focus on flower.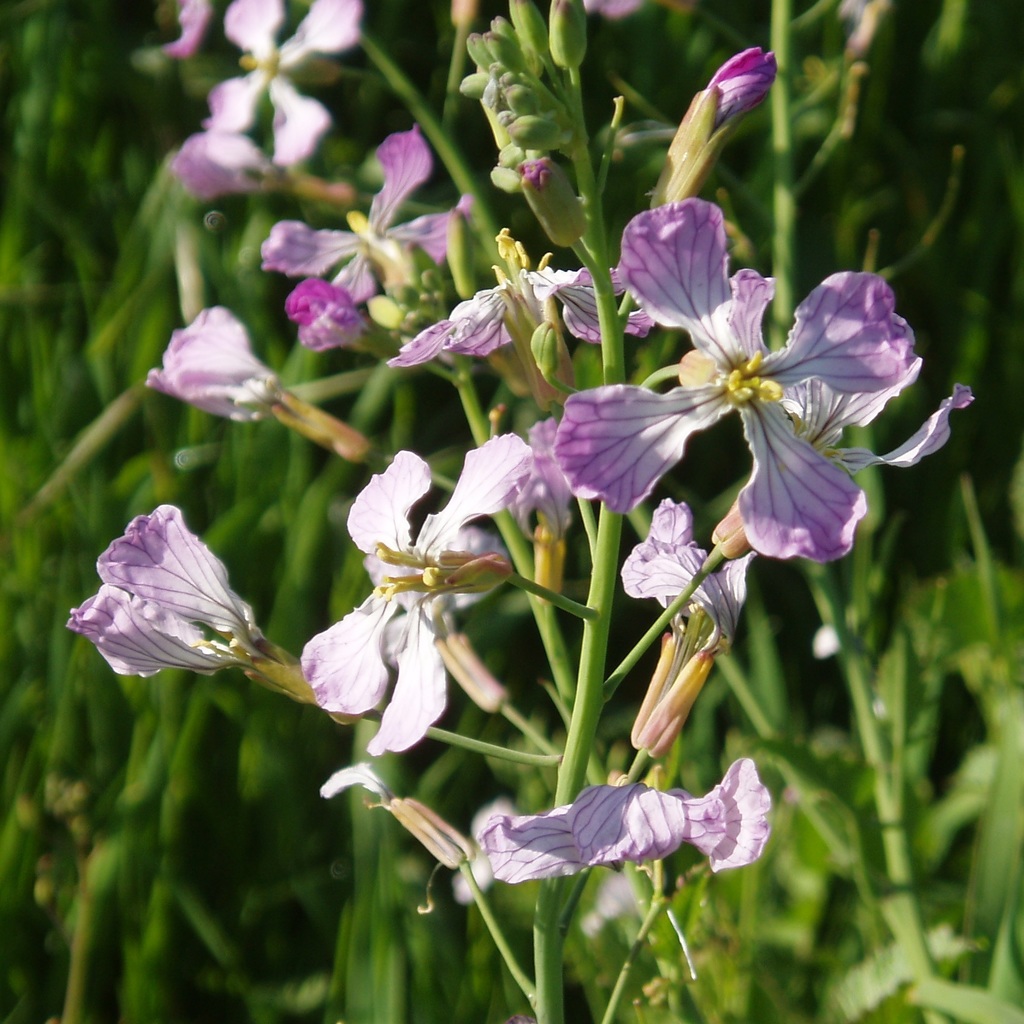
Focused at [392, 259, 614, 366].
